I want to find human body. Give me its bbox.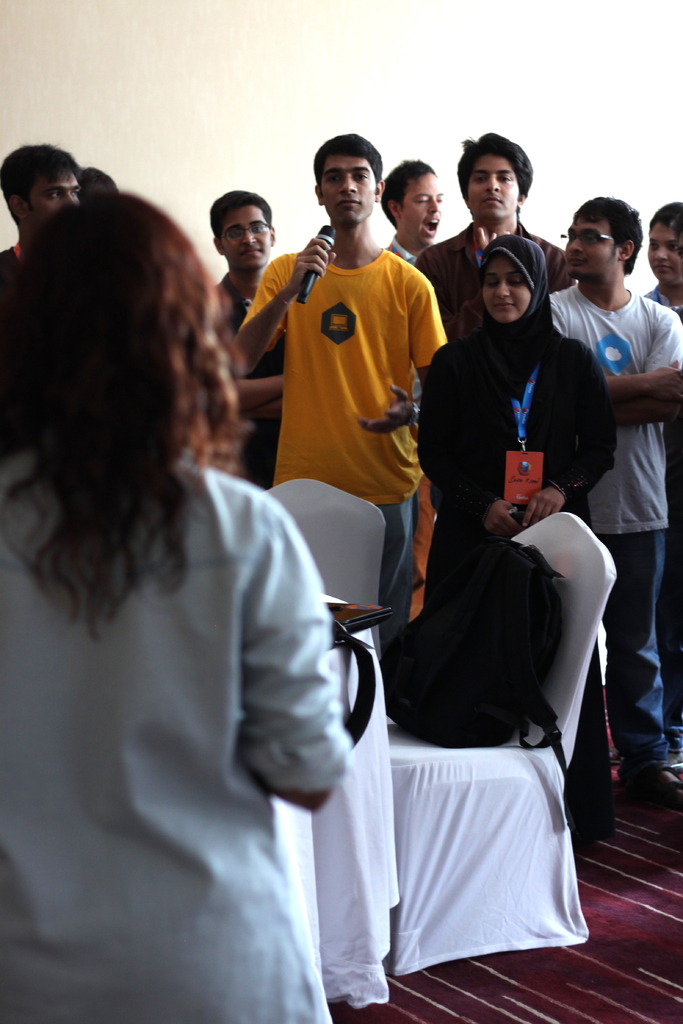
box=[204, 265, 295, 489].
